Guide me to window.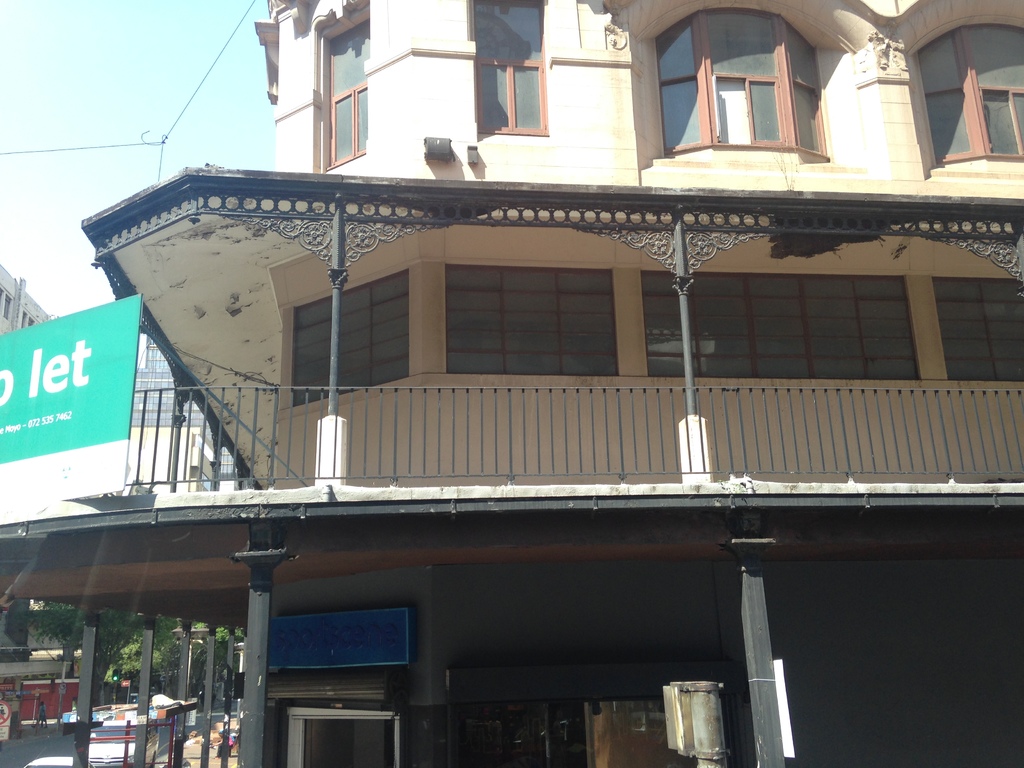
Guidance: box=[265, 701, 403, 767].
